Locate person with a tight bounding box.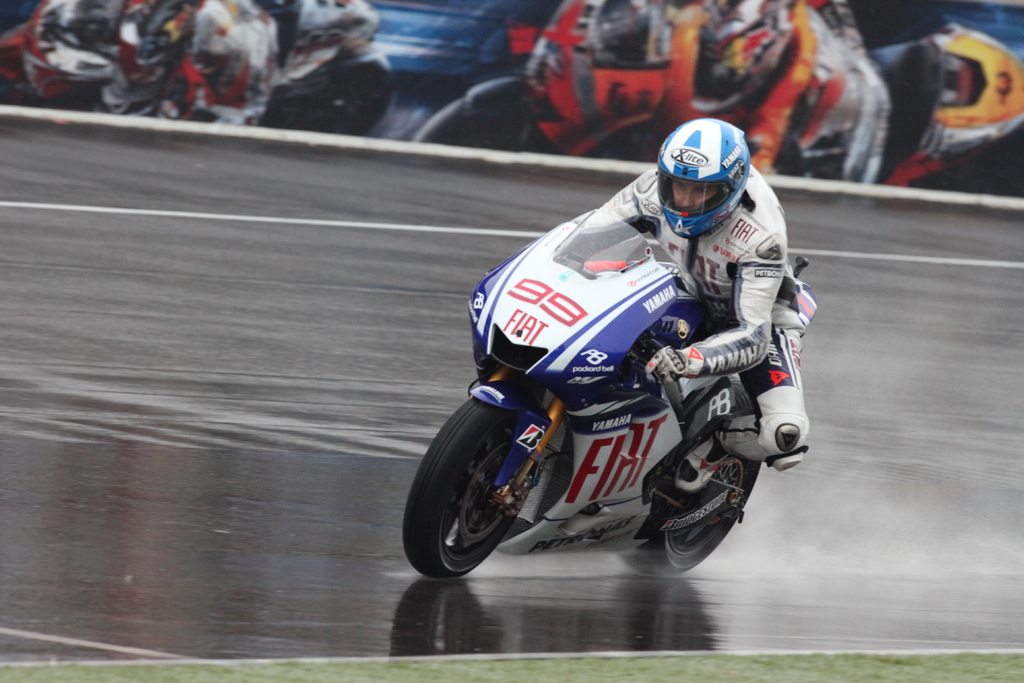
<region>553, 116, 815, 488</region>.
